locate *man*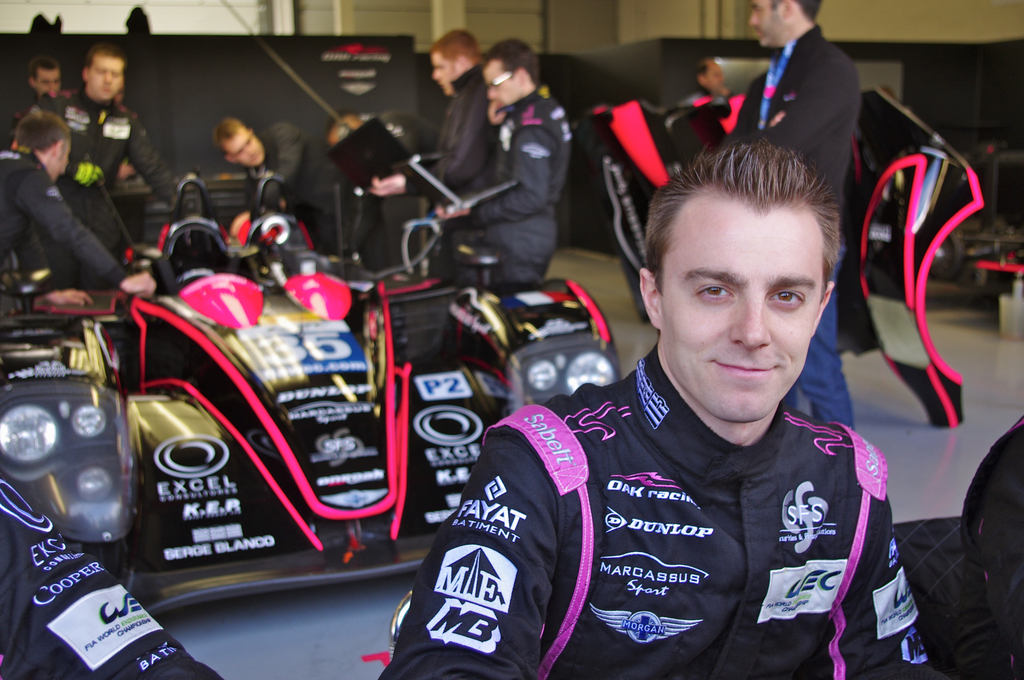
bbox=(750, 0, 856, 429)
